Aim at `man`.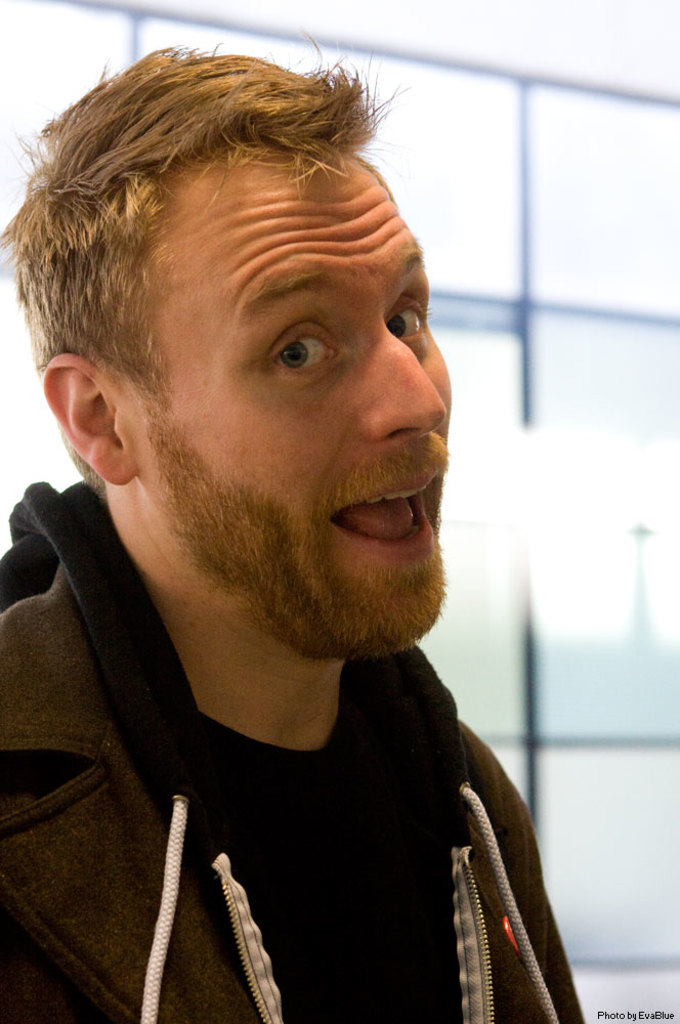
Aimed at 0/60/619/1011.
